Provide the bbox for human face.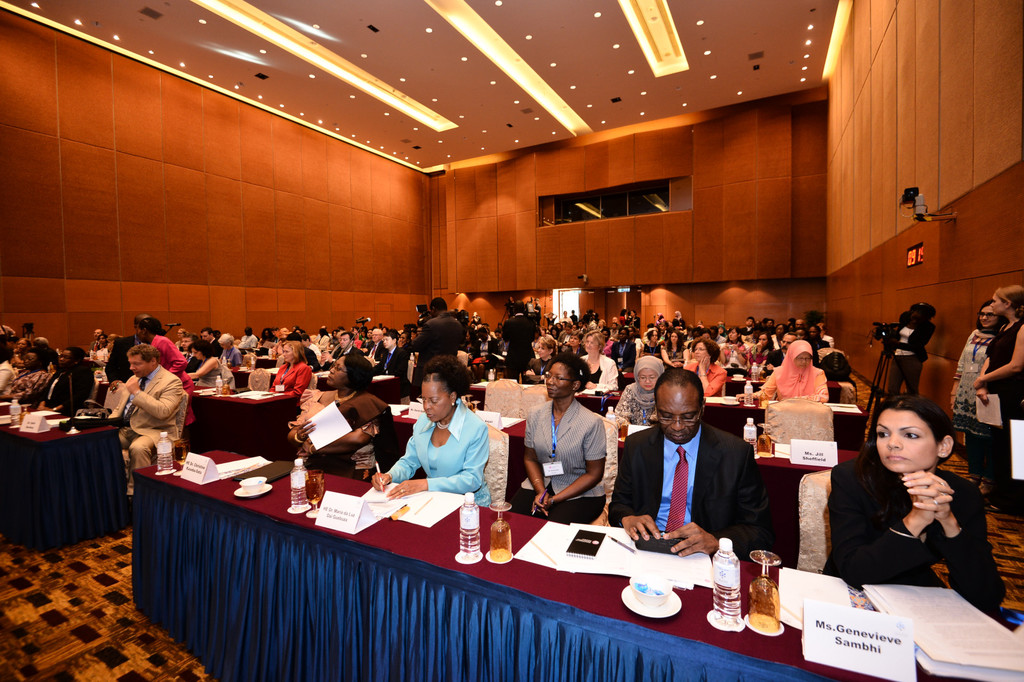
<region>326, 350, 352, 386</region>.
